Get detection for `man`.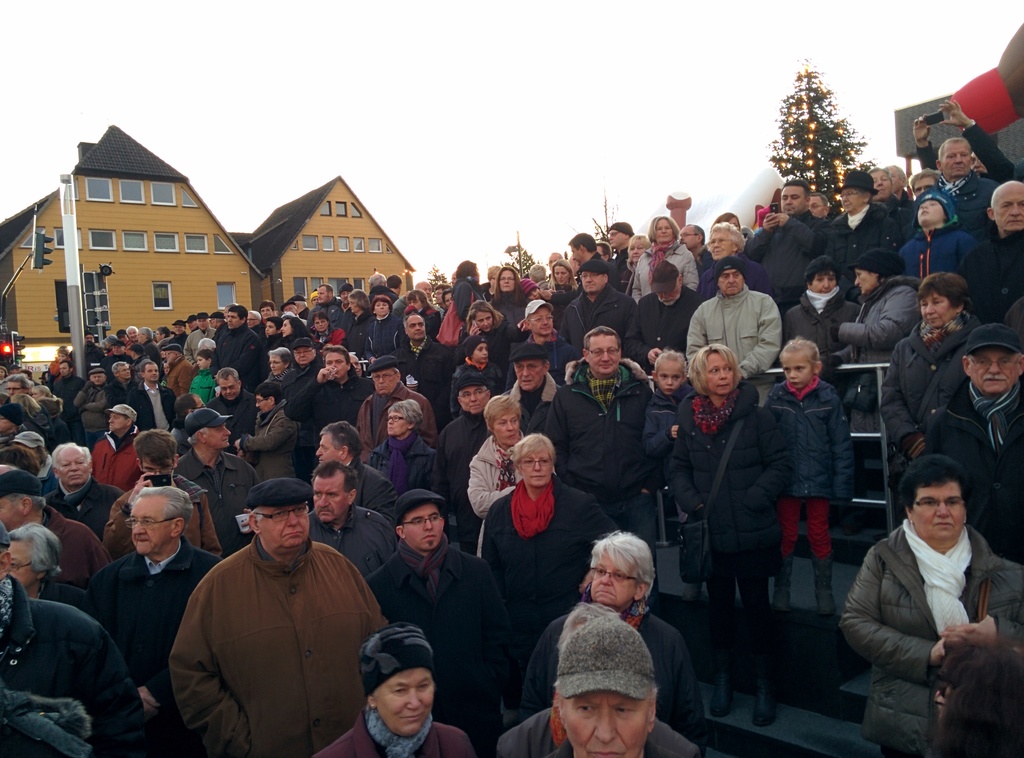
Detection: bbox=[308, 421, 394, 487].
